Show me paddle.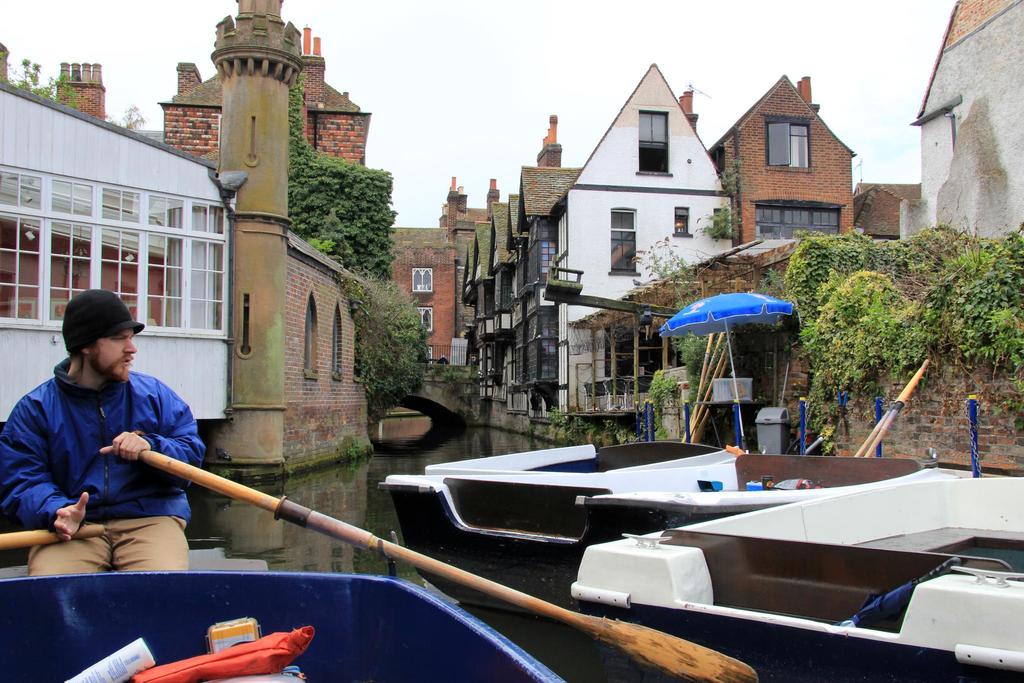
paddle is here: box(141, 449, 758, 680).
